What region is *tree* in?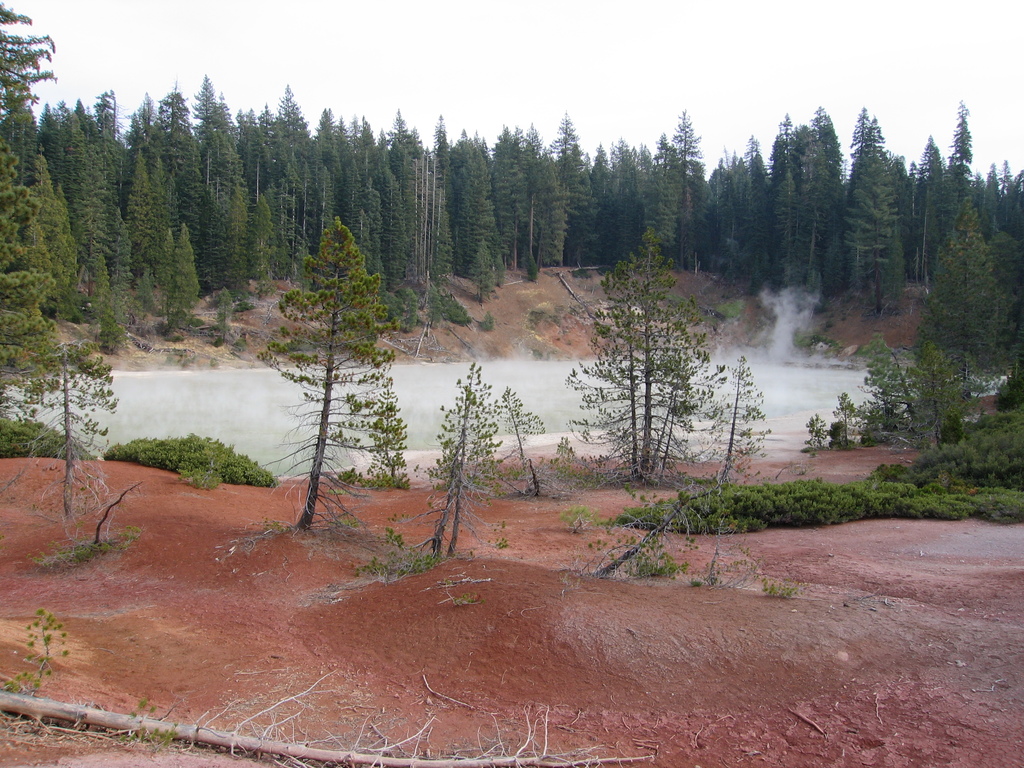
x1=568, y1=228, x2=744, y2=492.
